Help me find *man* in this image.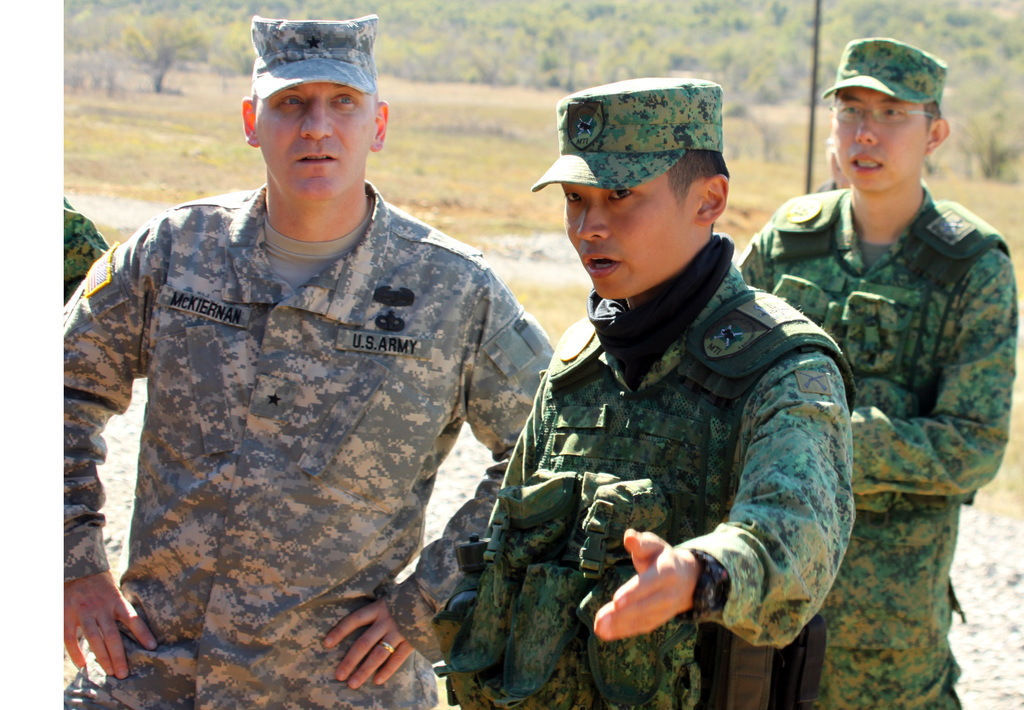
Found it: 430:73:851:709.
